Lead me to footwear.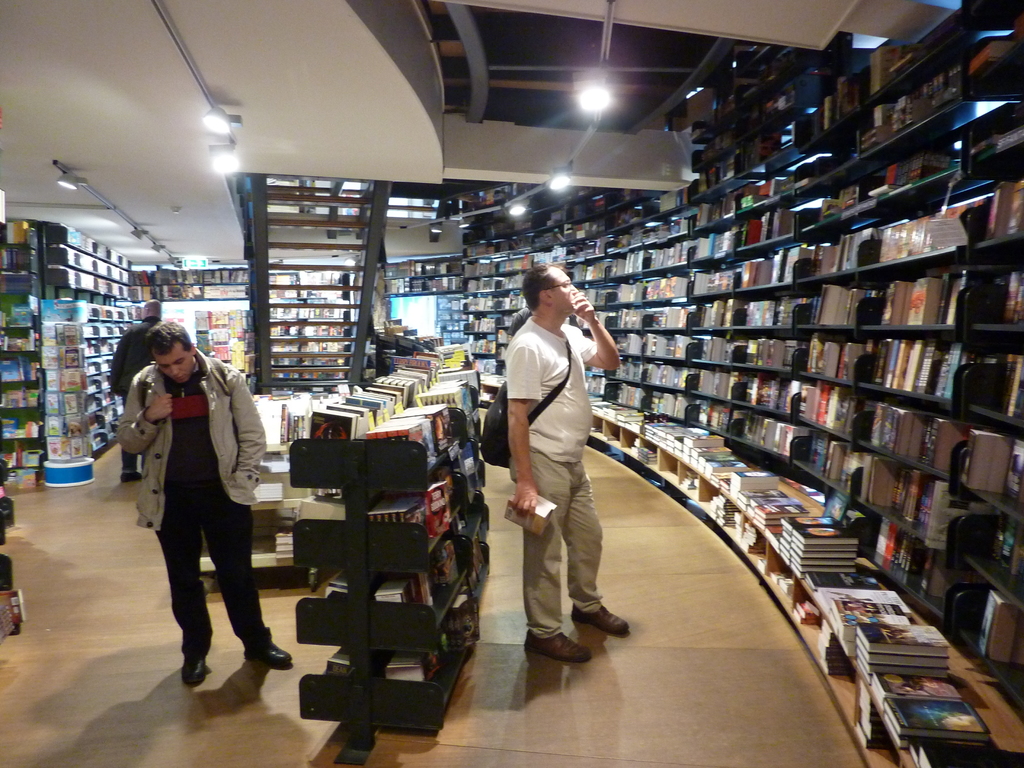
Lead to <bbox>567, 603, 632, 637</bbox>.
